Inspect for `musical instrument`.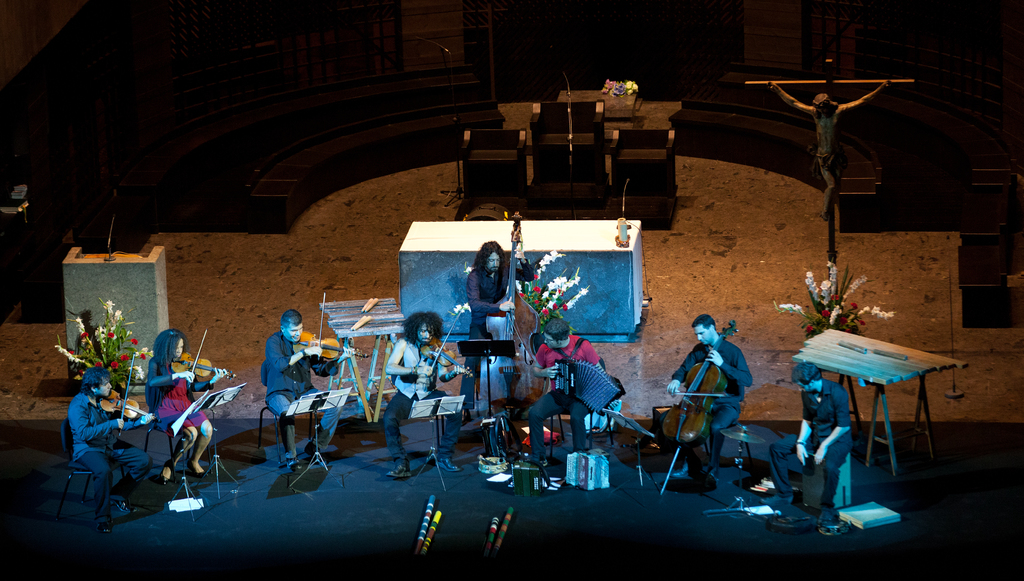
Inspection: [x1=94, y1=358, x2=159, y2=434].
